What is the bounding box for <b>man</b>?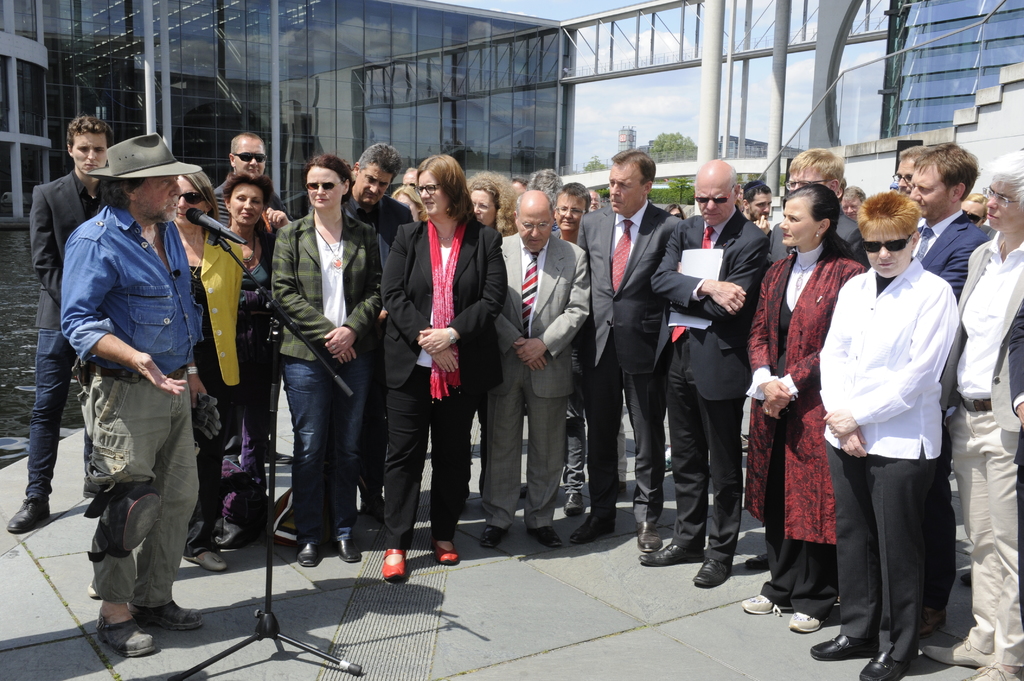
<box>54,131,215,652</box>.
